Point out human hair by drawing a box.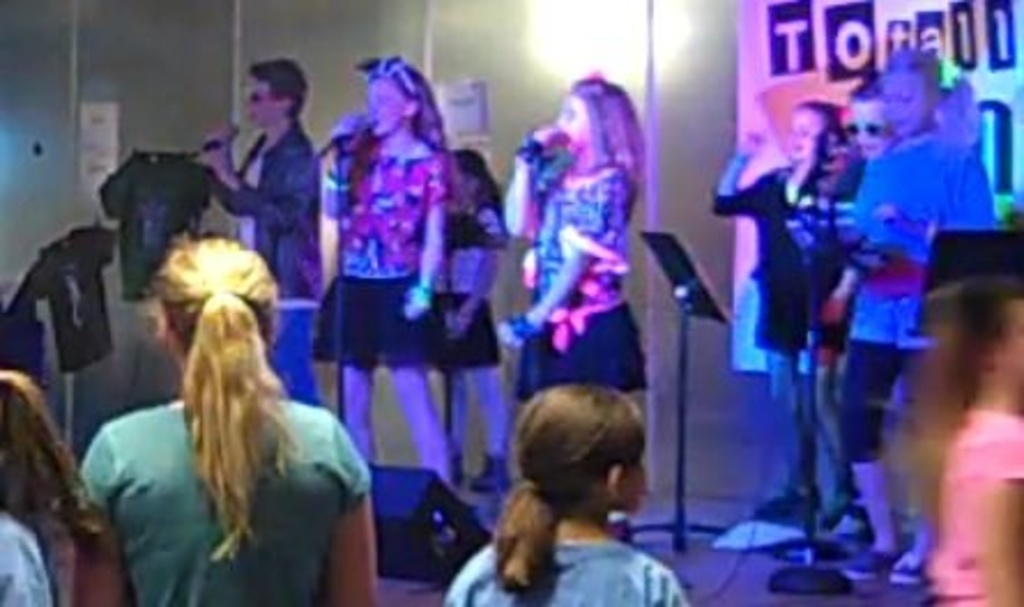
884 46 983 147.
